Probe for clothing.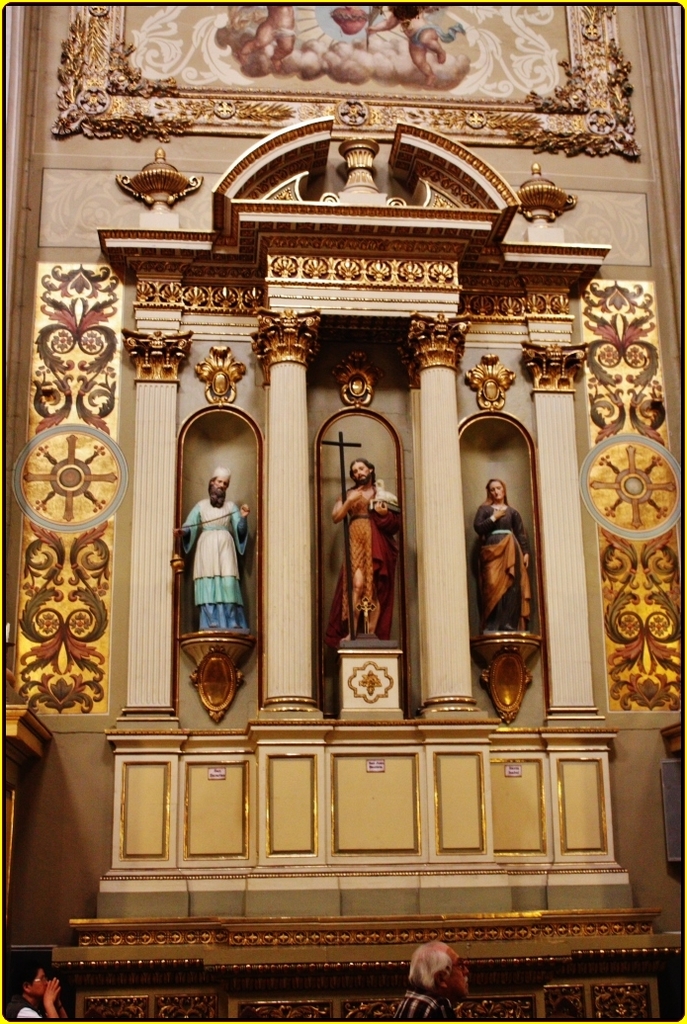
Probe result: 331:473:395:637.
